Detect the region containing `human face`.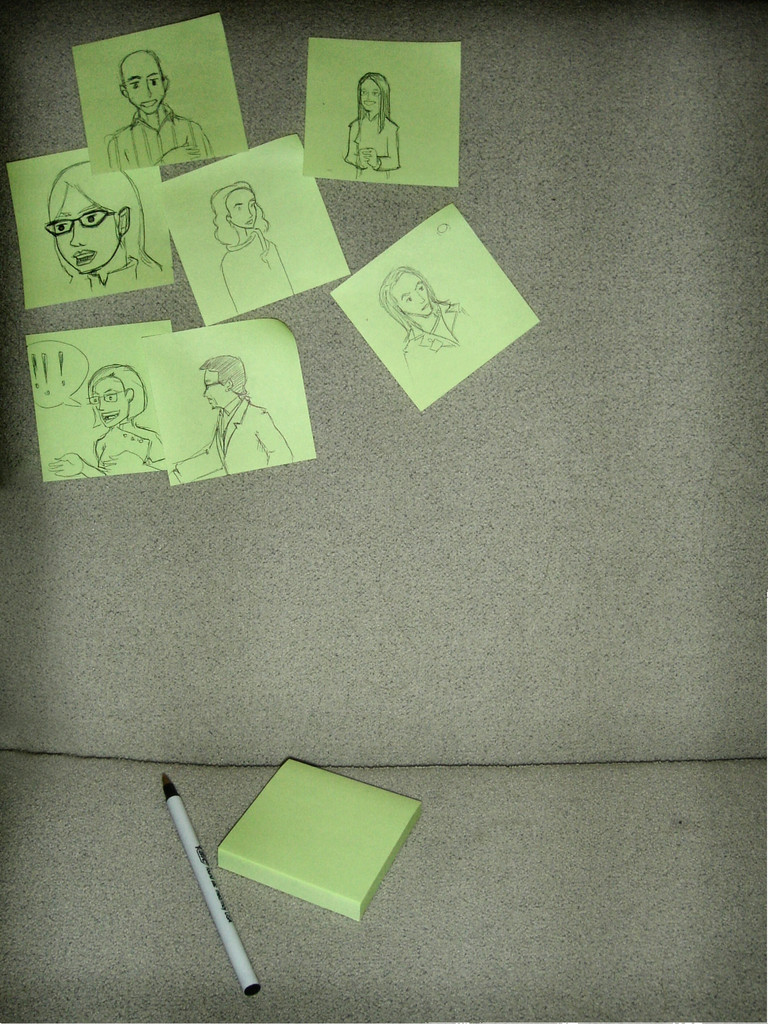
<bbox>89, 379, 129, 424</bbox>.
